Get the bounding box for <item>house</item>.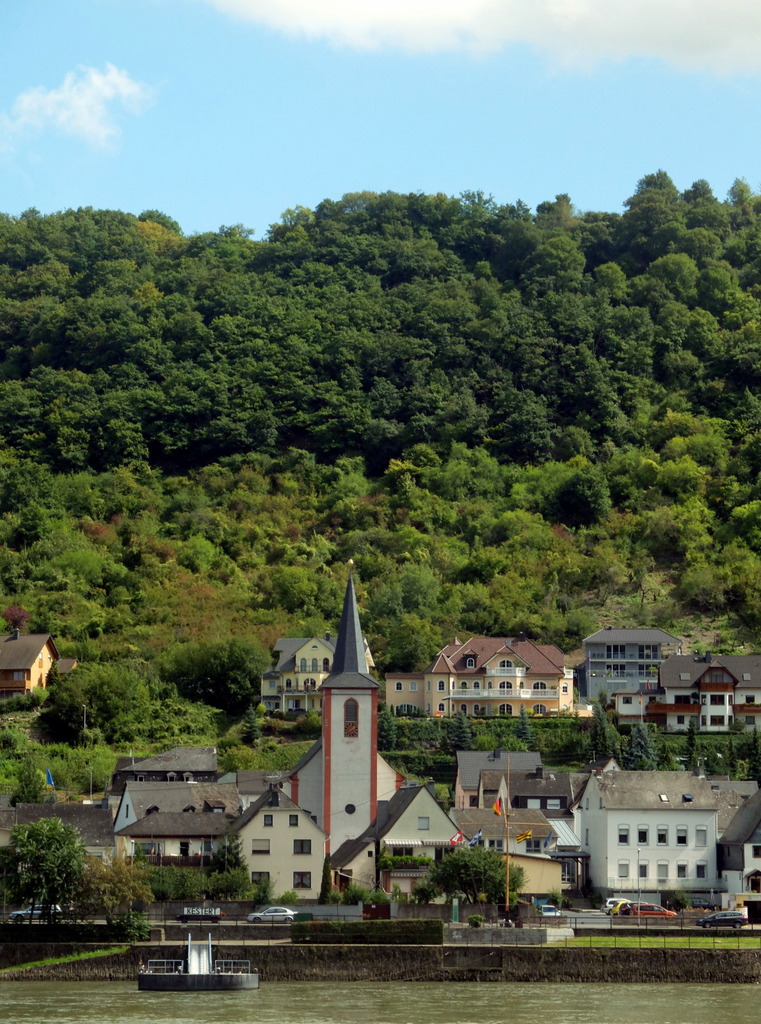
{"left": 577, "top": 623, "right": 680, "bottom": 698}.
